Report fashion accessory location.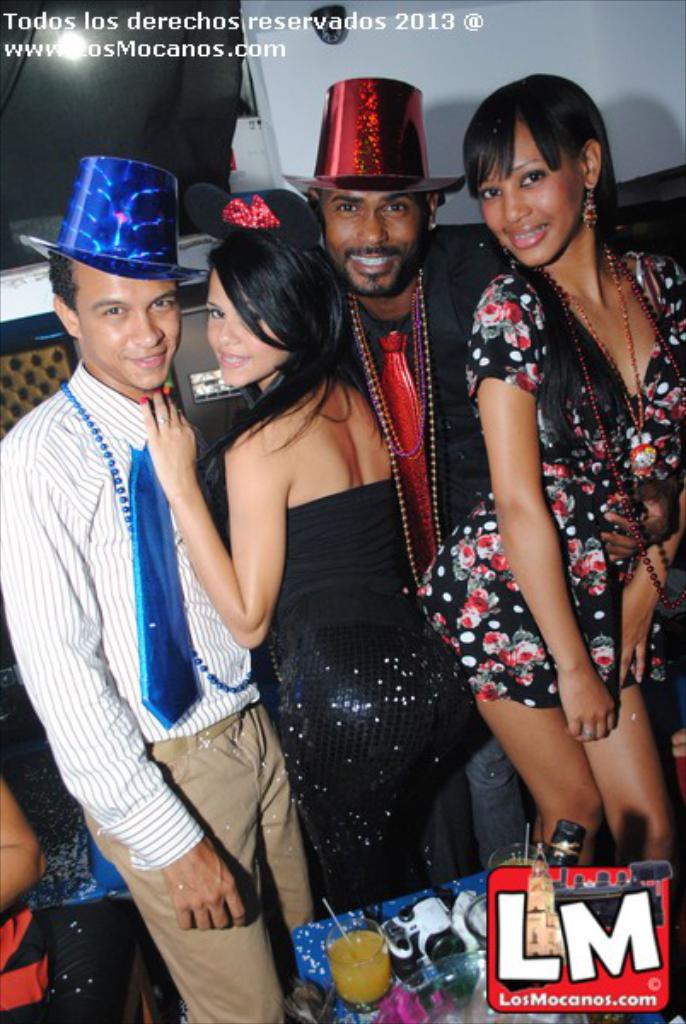
Report: (14,147,208,285).
